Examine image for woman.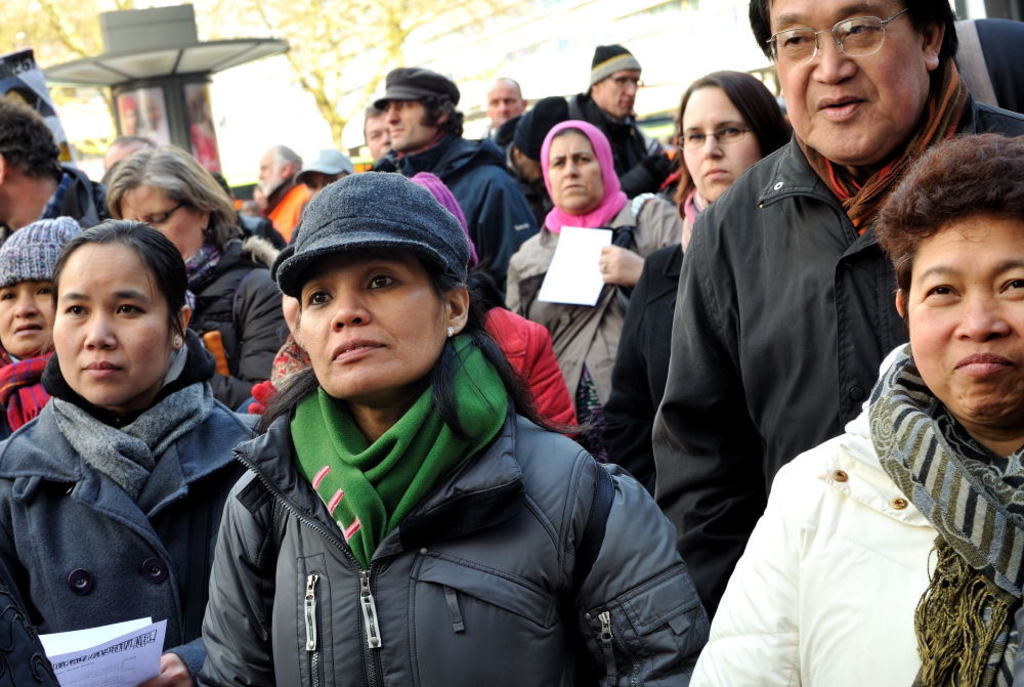
Examination result: [x1=97, y1=140, x2=289, y2=401].
